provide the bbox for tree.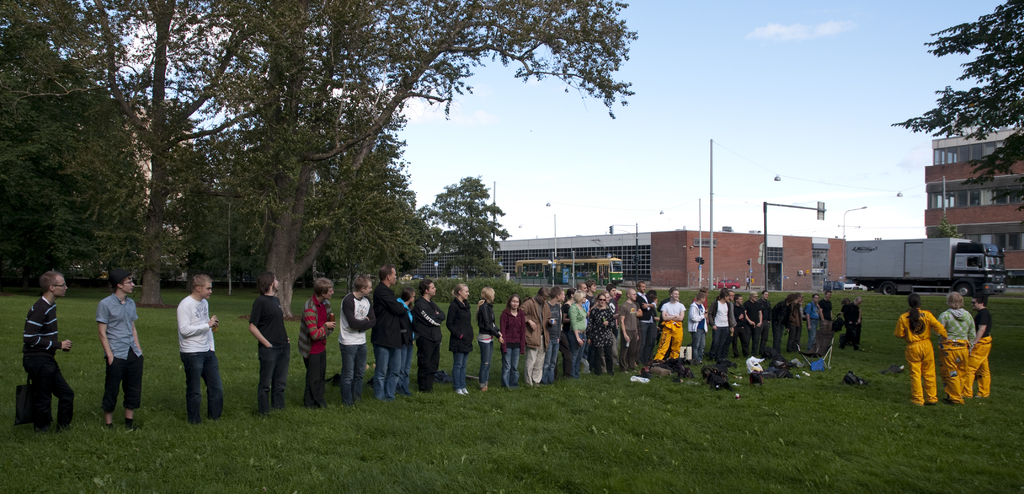
box(911, 12, 1012, 164).
